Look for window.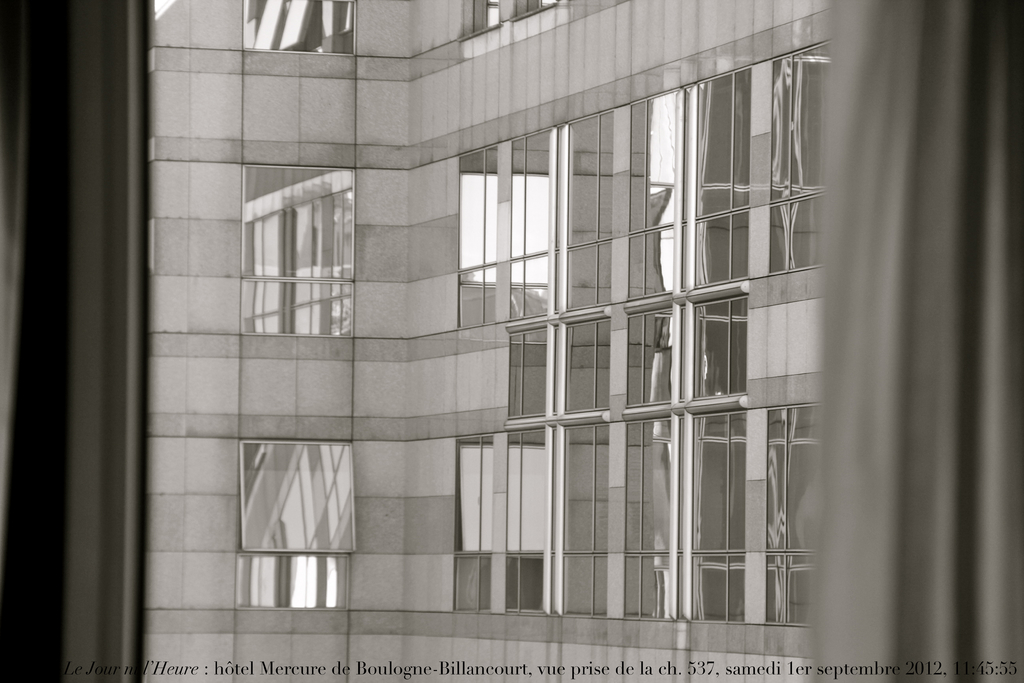
Found: BBox(692, 295, 748, 401).
